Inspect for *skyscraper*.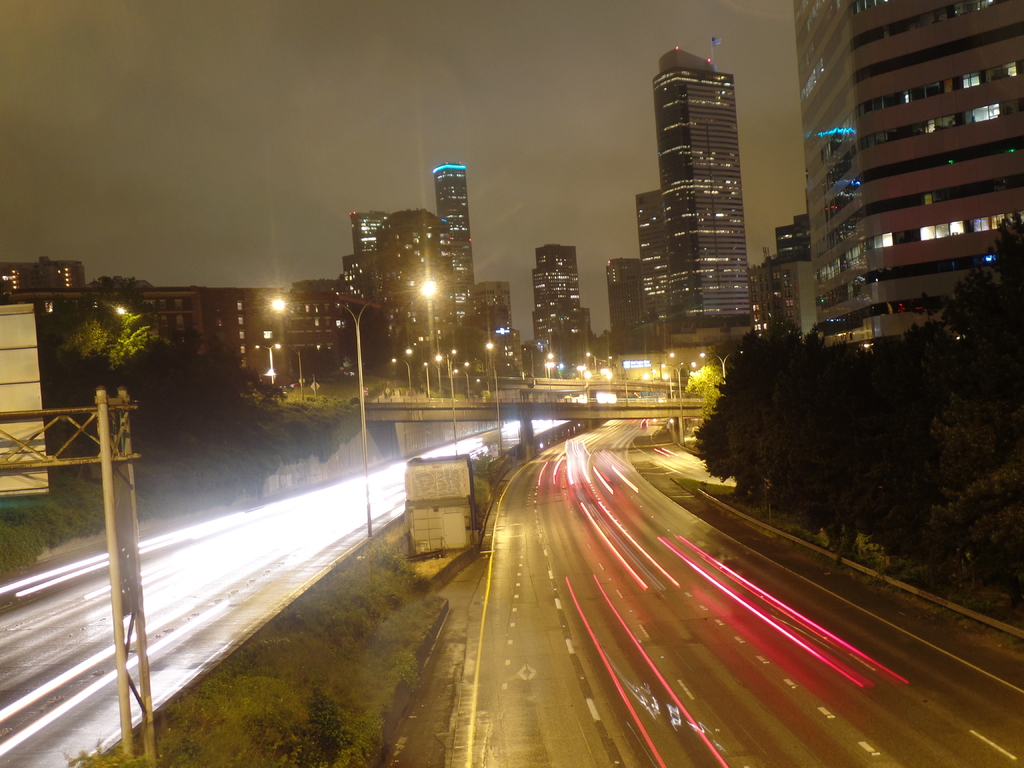
Inspection: <box>477,278,510,331</box>.
